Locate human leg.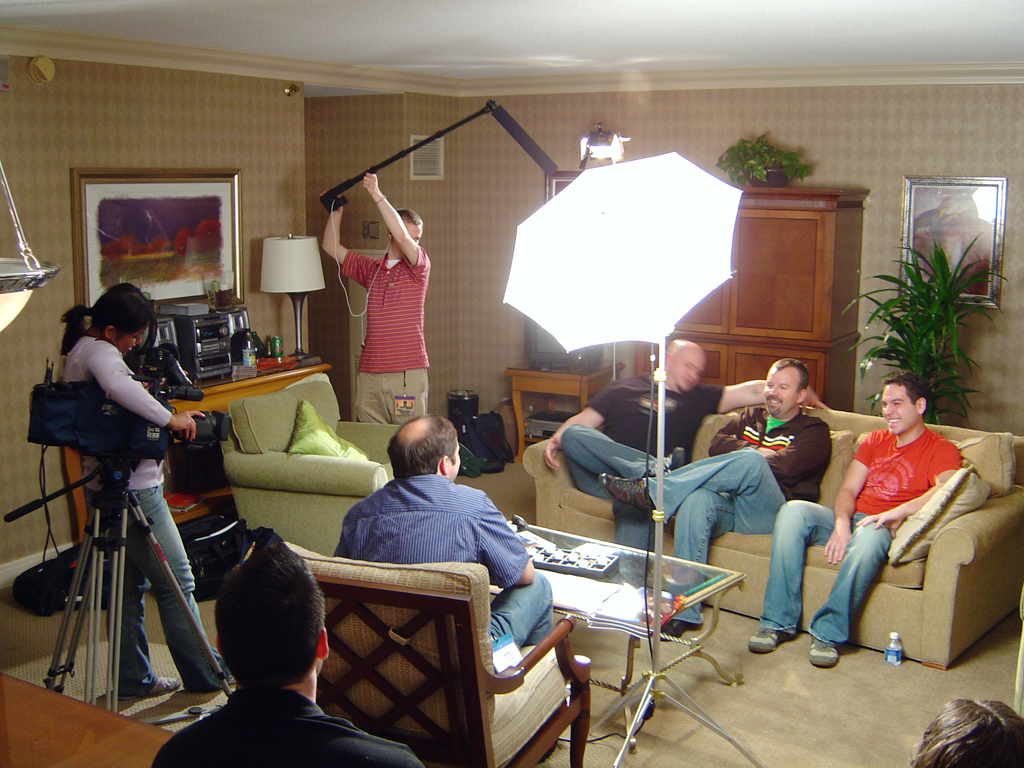
Bounding box: bbox=(611, 497, 666, 581).
